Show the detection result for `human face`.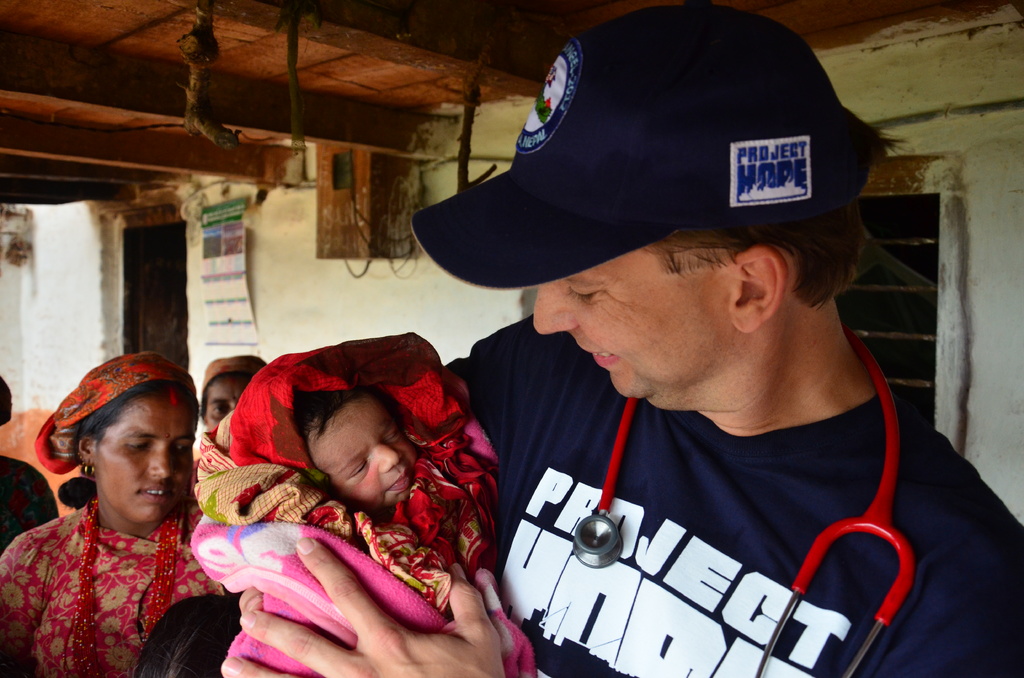
{"left": 309, "top": 412, "right": 420, "bottom": 496}.
